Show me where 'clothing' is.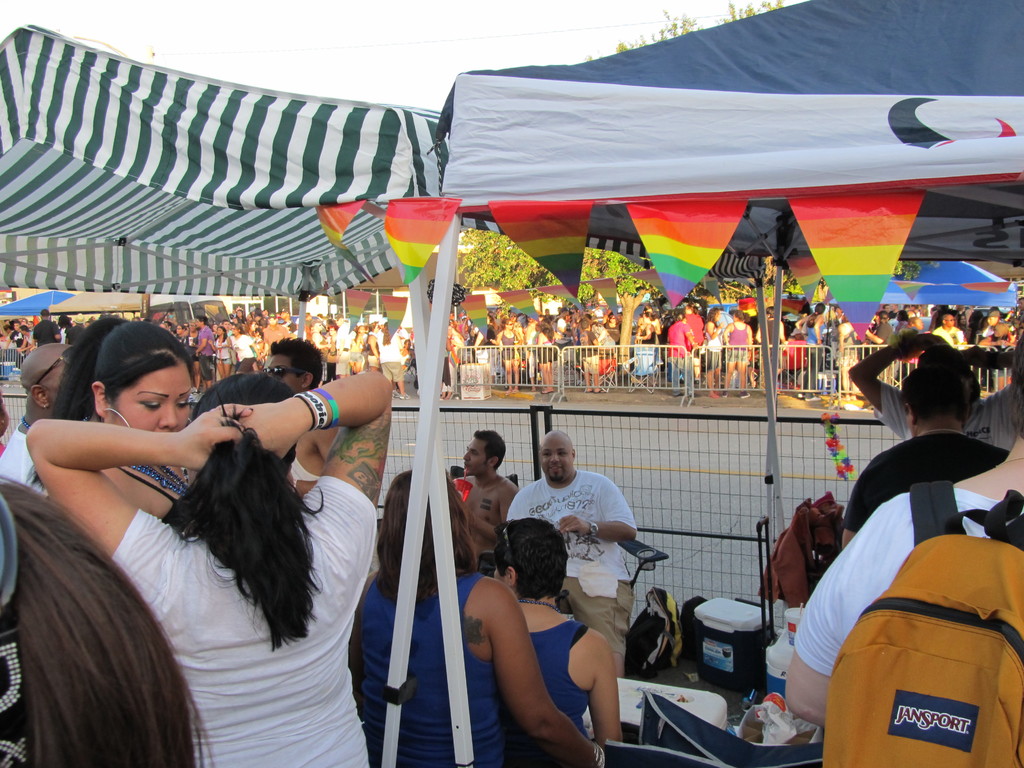
'clothing' is at BBox(801, 316, 821, 348).
